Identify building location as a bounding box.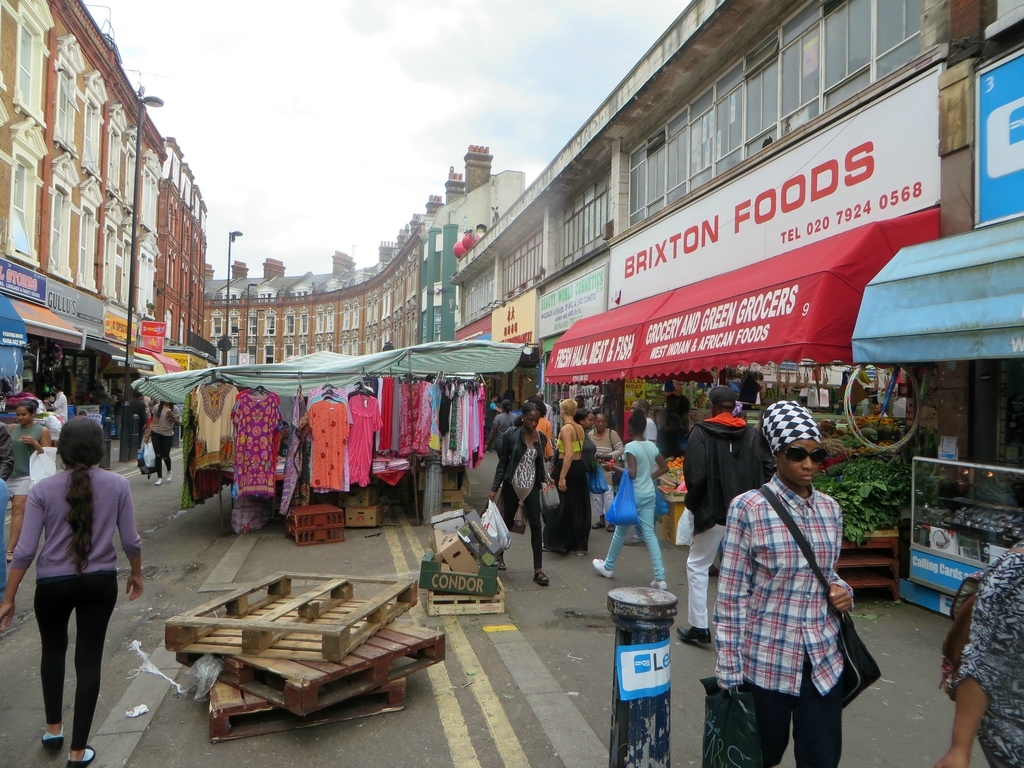
{"x1": 125, "y1": 95, "x2": 166, "y2": 308}.
